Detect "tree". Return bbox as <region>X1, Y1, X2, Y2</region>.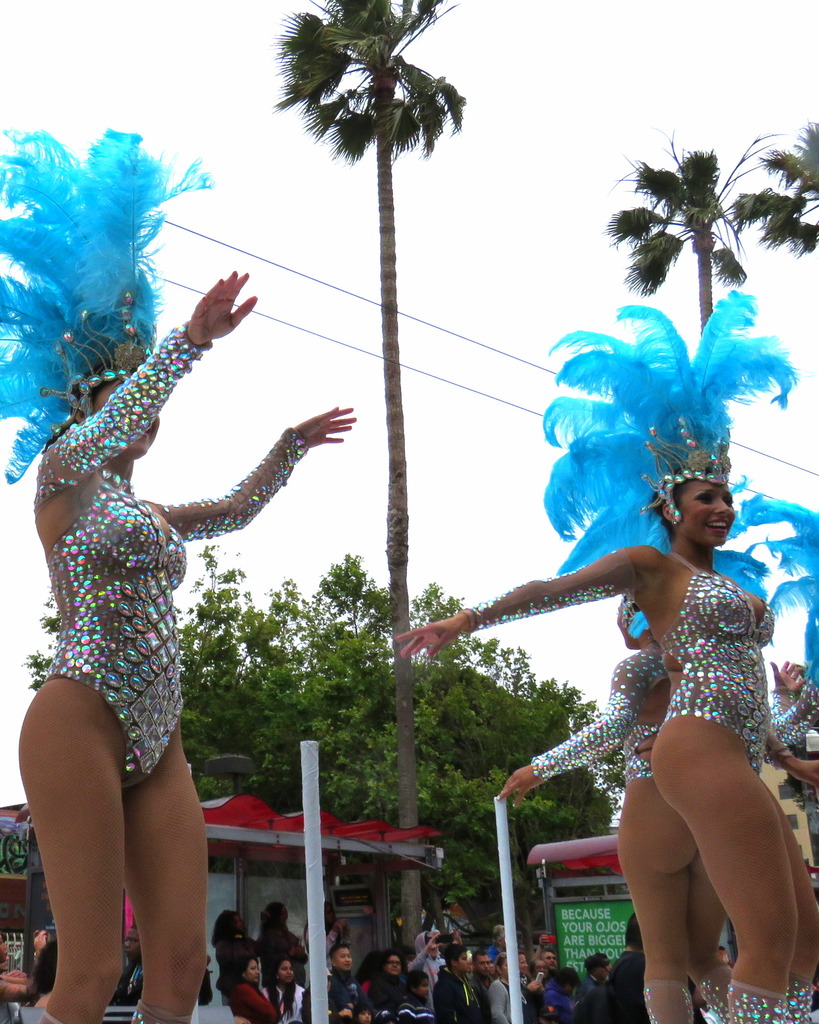
<region>600, 127, 784, 330</region>.
